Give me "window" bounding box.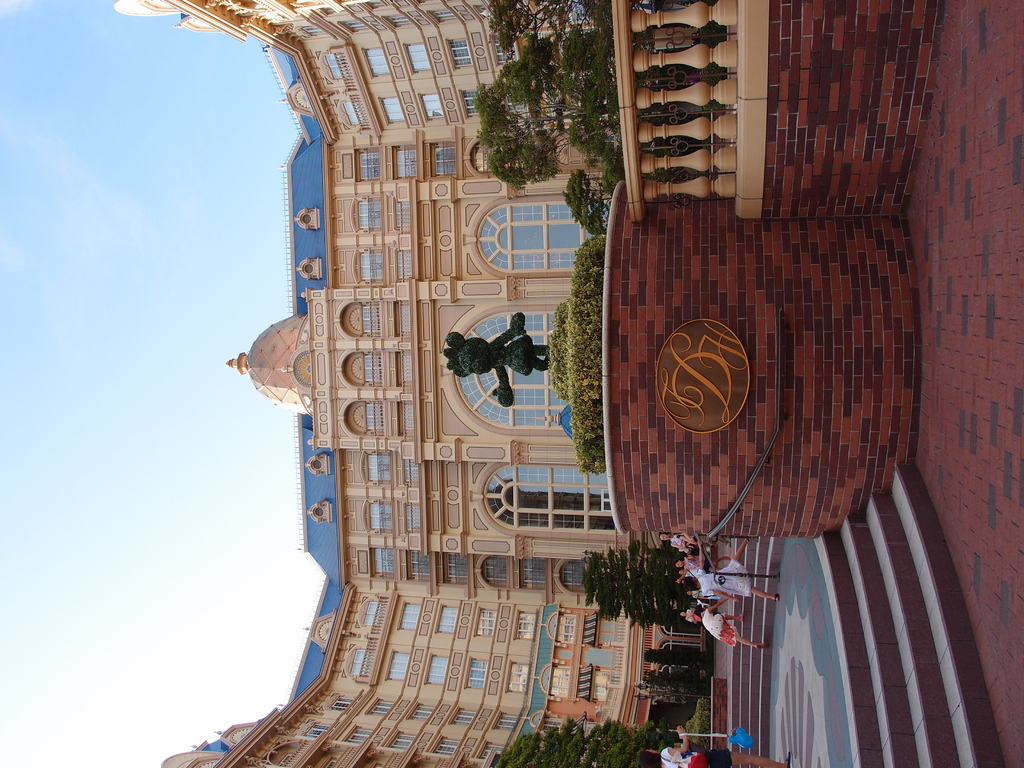
[367, 455, 388, 484].
